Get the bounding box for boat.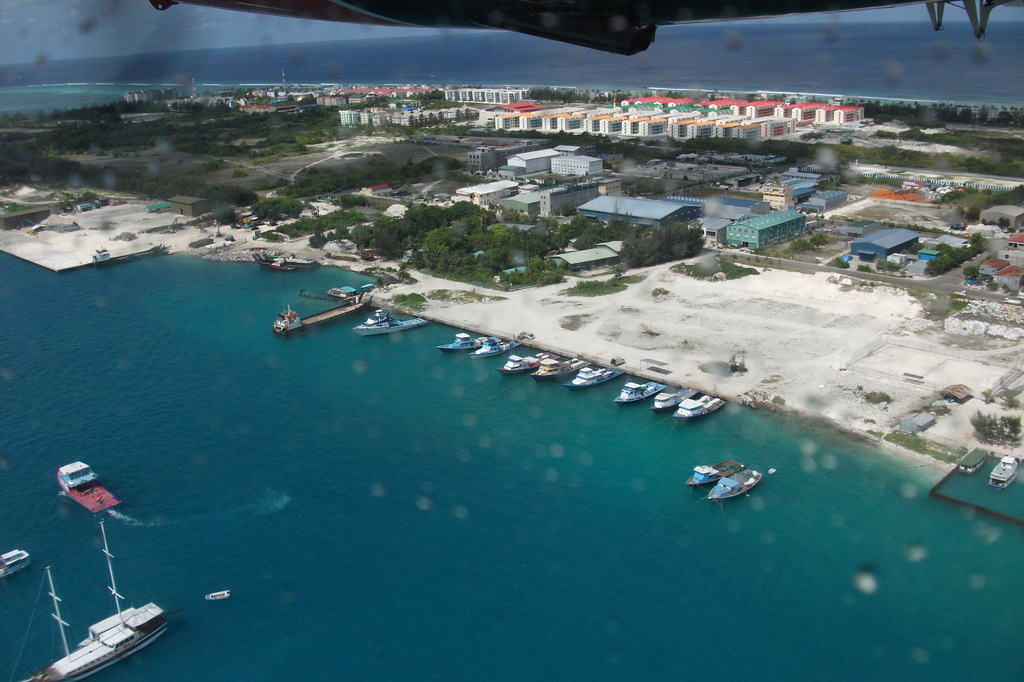
[x1=0, y1=543, x2=31, y2=578].
